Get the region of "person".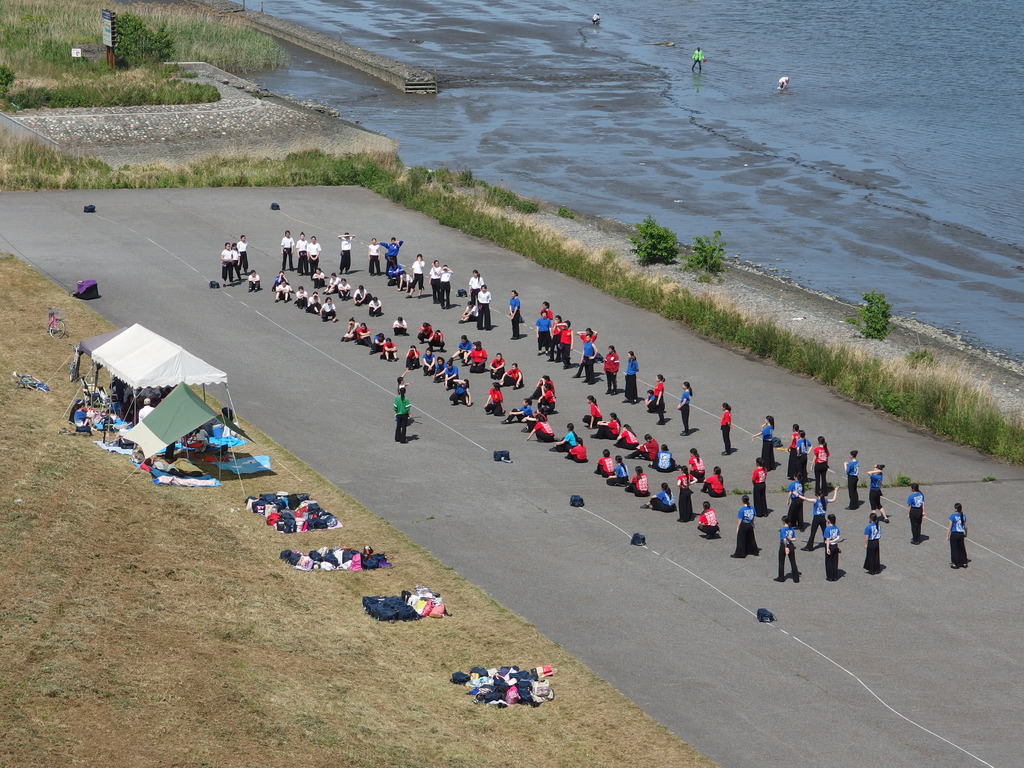
<bbox>389, 266, 404, 285</bbox>.
